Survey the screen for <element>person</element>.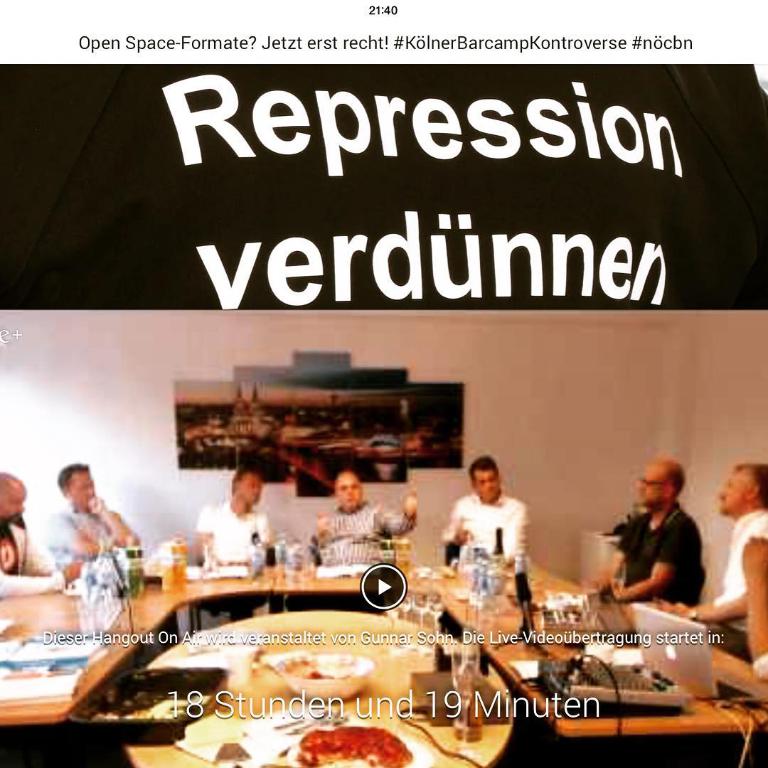
Survey found: box(658, 465, 767, 656).
